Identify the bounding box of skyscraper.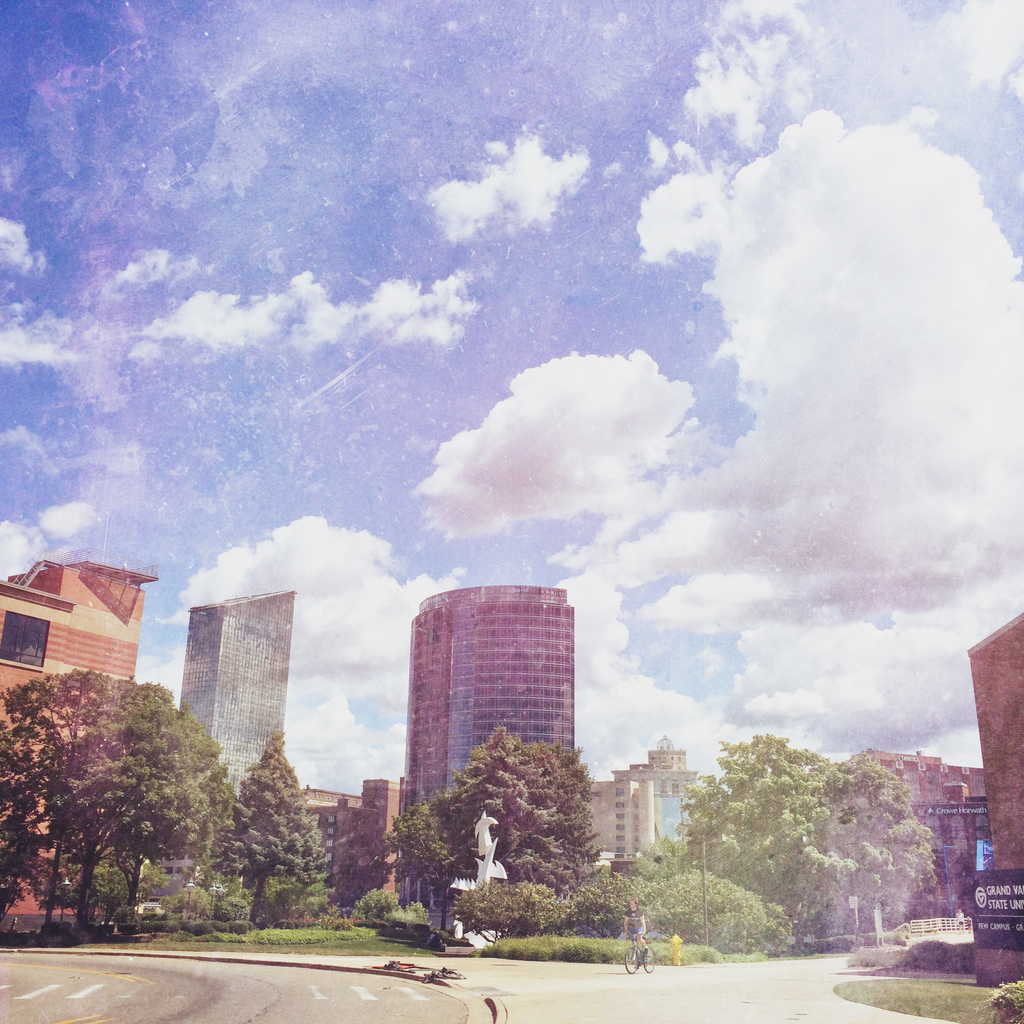
0:554:156:927.
